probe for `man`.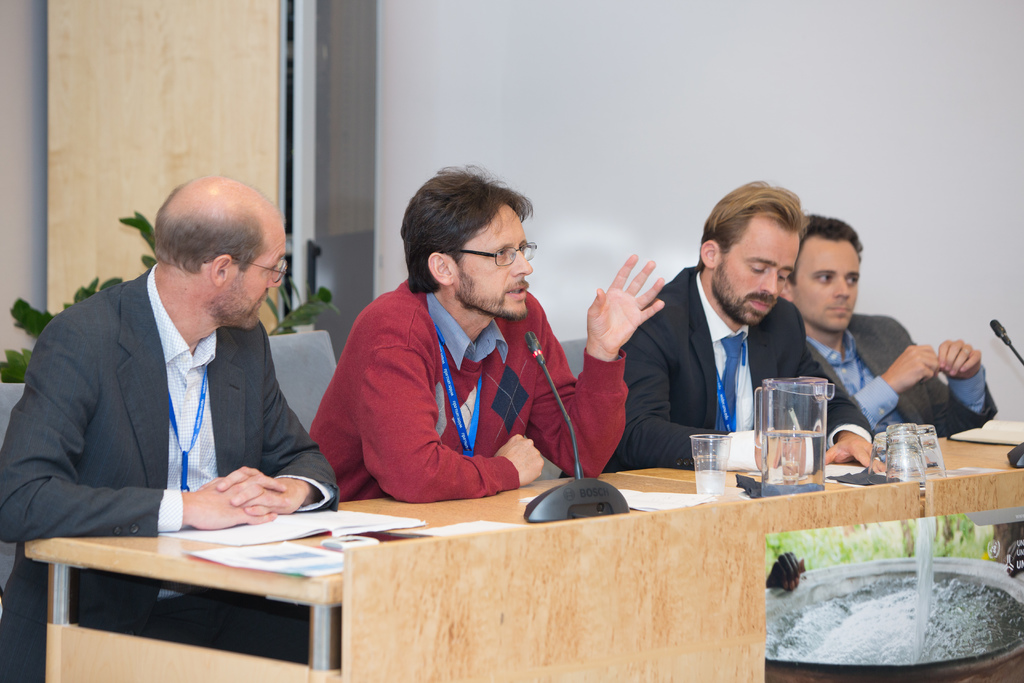
Probe result: l=778, t=209, r=999, b=439.
